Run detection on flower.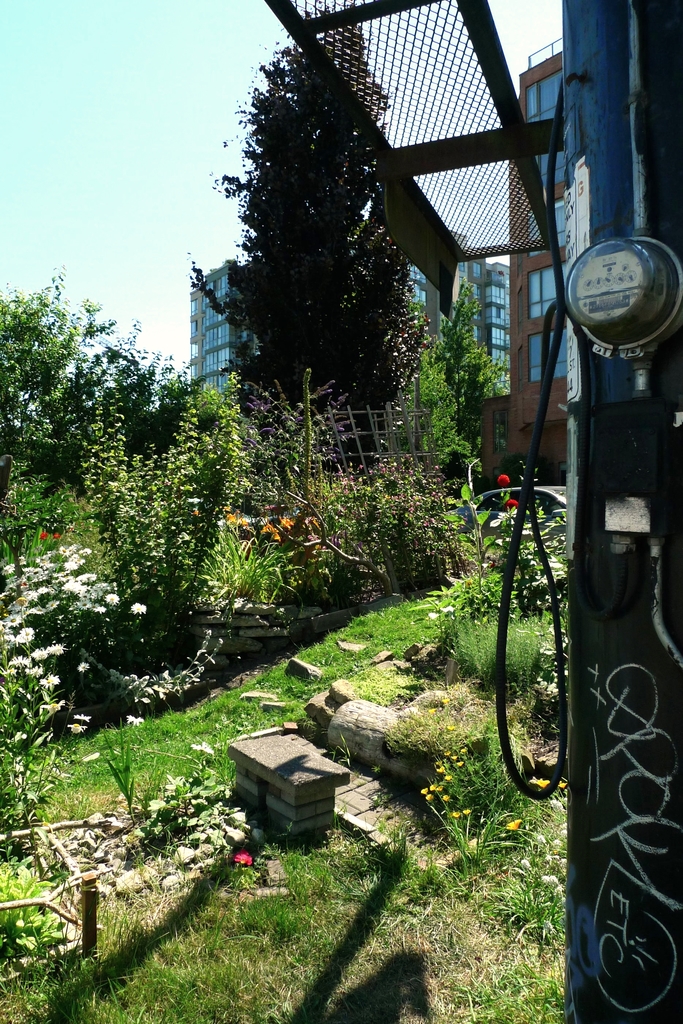
Result: <bbox>462, 804, 476, 818</bbox>.
